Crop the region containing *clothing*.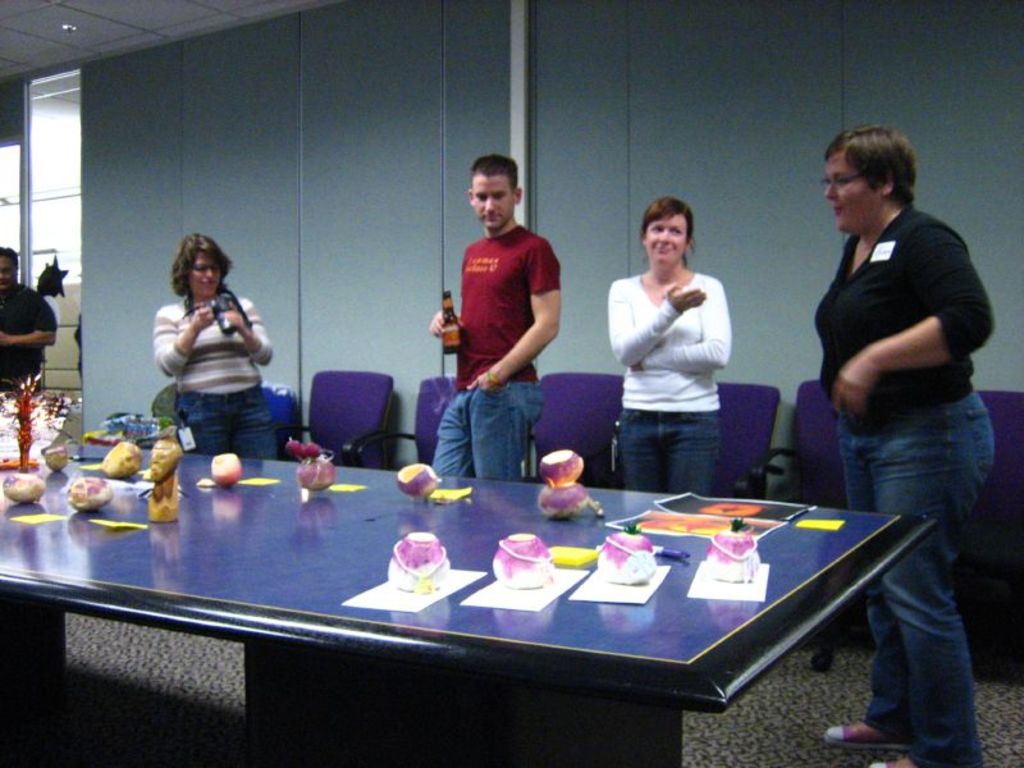
Crop region: <bbox>0, 279, 55, 396</bbox>.
